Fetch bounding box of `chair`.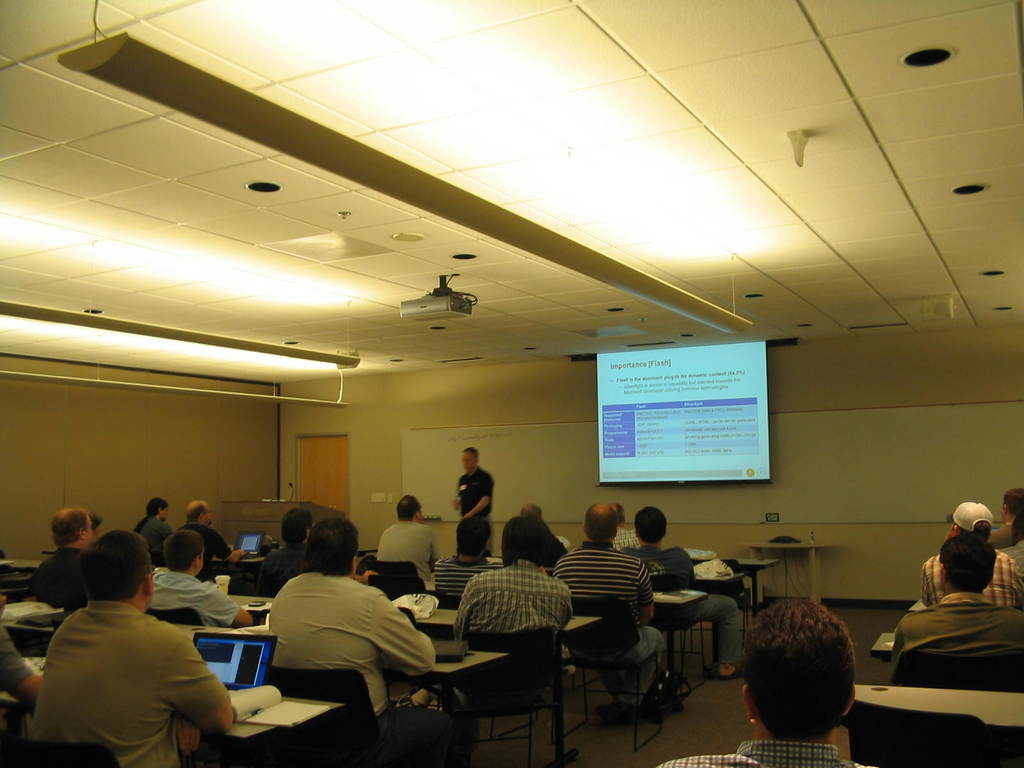
Bbox: region(842, 700, 1021, 767).
